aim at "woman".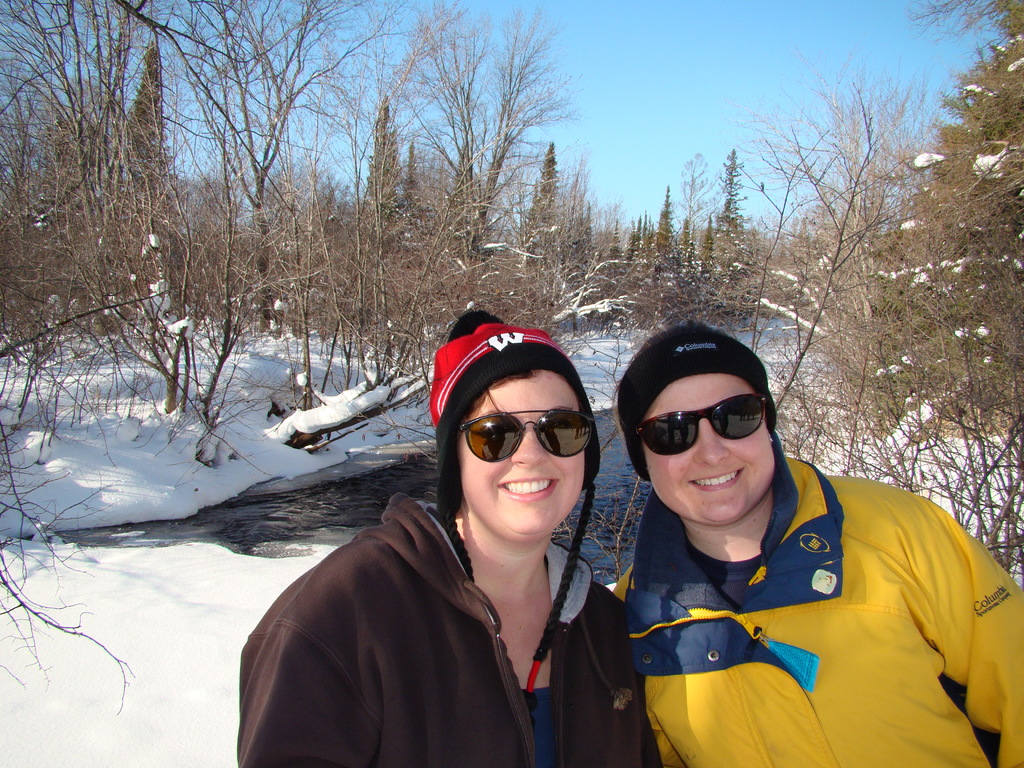
Aimed at (x1=264, y1=305, x2=636, y2=767).
